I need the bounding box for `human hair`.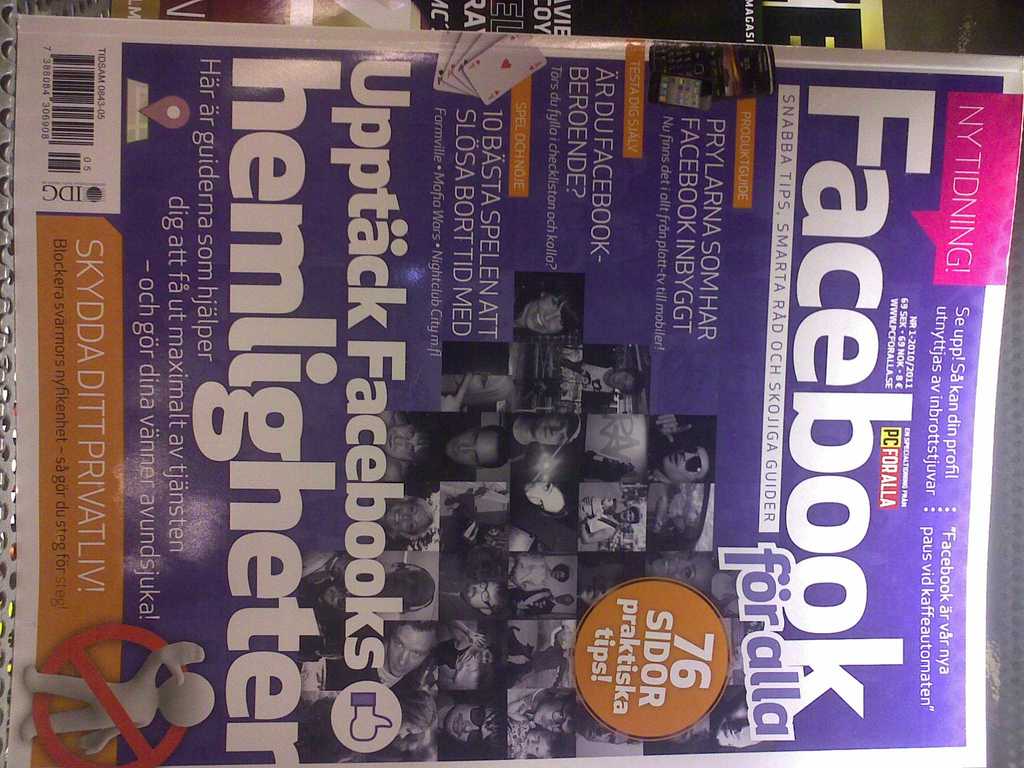
Here it is: <region>619, 367, 646, 393</region>.
